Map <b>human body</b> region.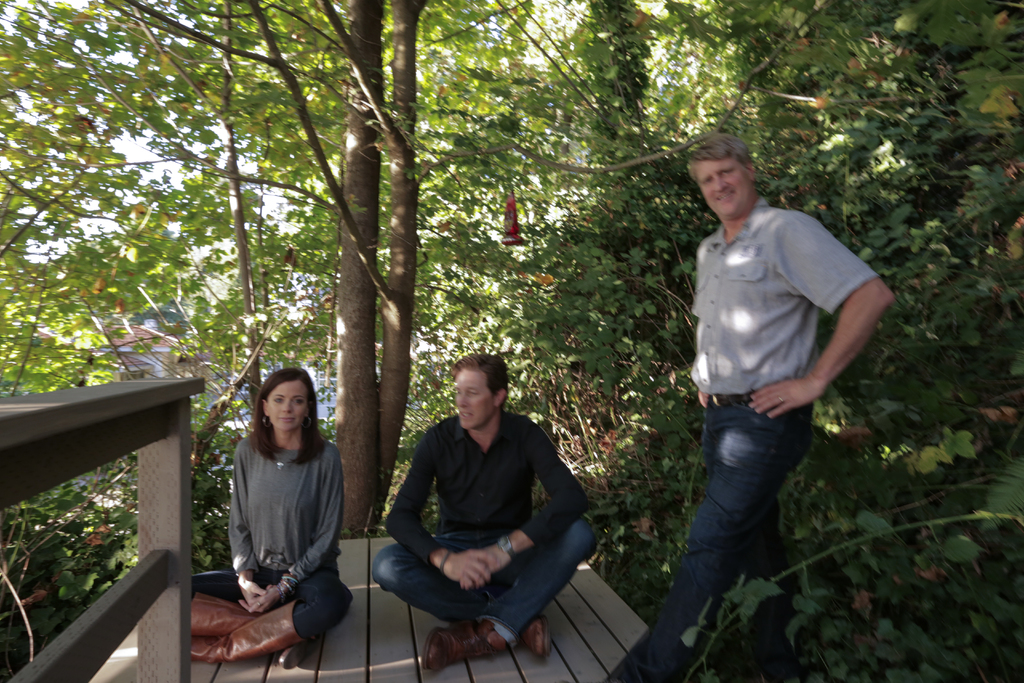
Mapped to box=[653, 134, 892, 661].
